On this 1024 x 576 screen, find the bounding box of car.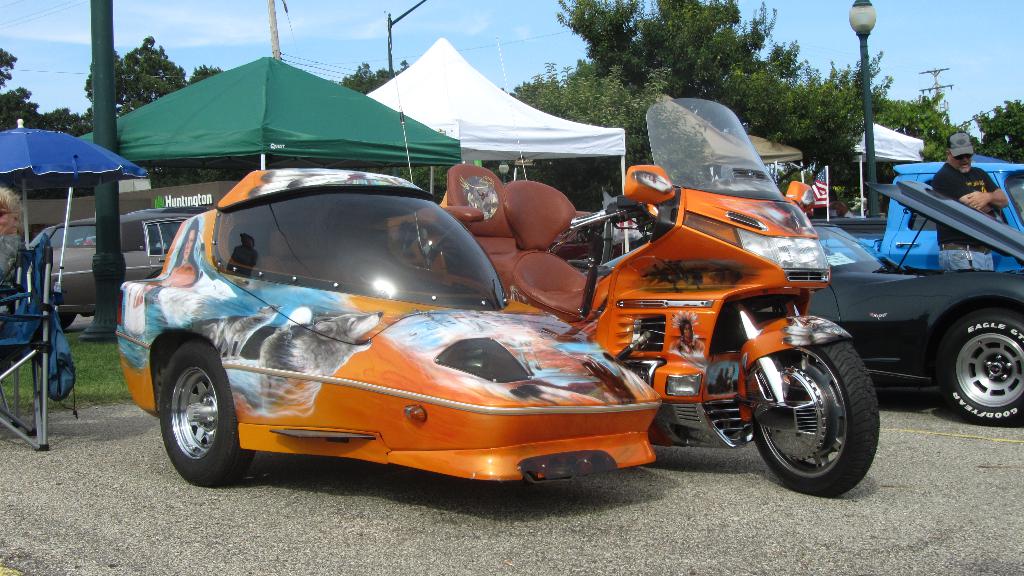
Bounding box: [24,212,192,326].
